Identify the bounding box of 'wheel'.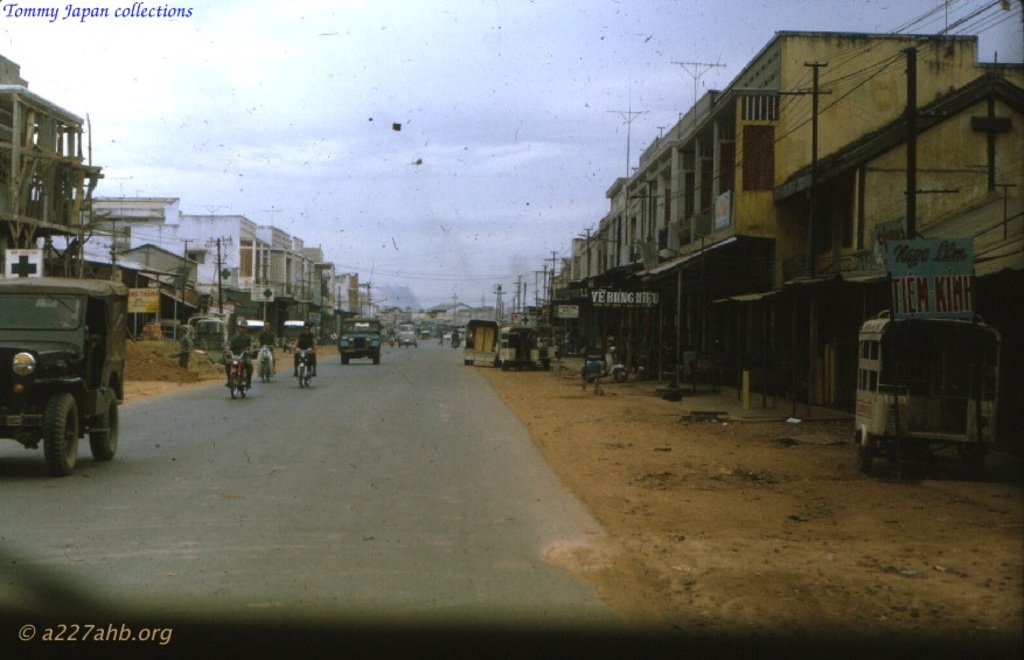
region(229, 373, 238, 400).
